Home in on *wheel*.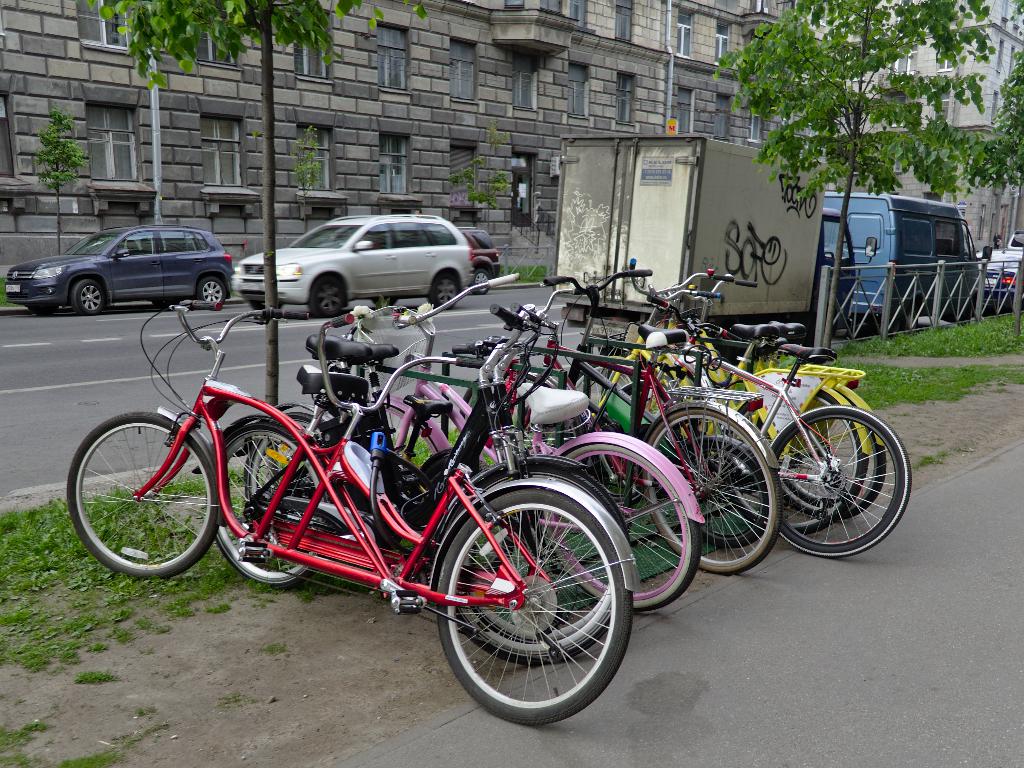
Homed in at select_region(309, 273, 346, 319).
